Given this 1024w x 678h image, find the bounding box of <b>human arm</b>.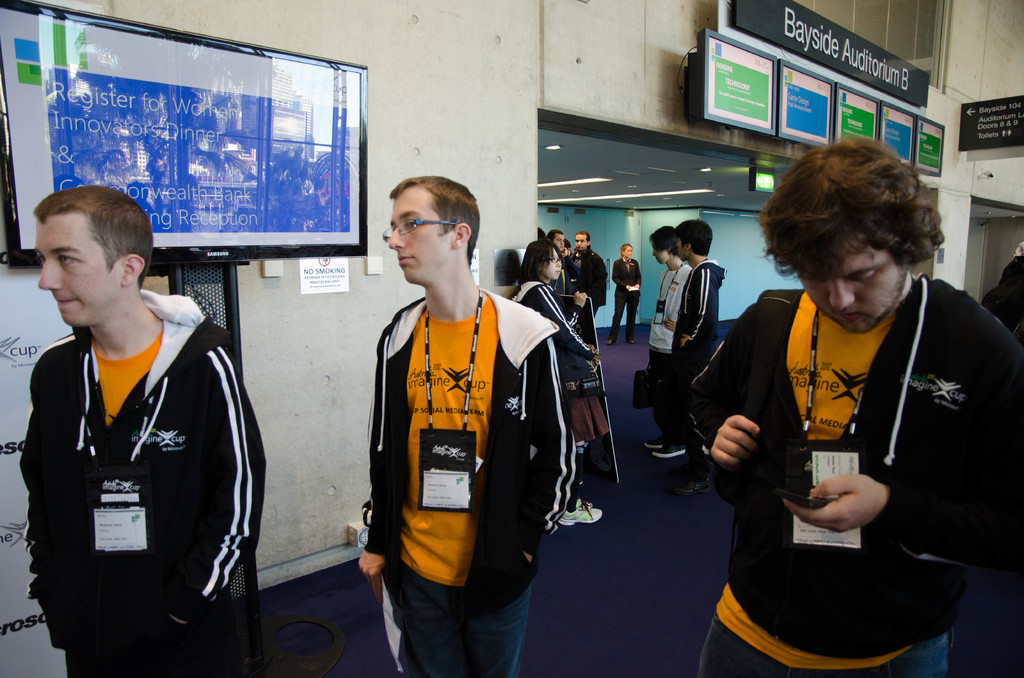
<region>782, 322, 1023, 578</region>.
